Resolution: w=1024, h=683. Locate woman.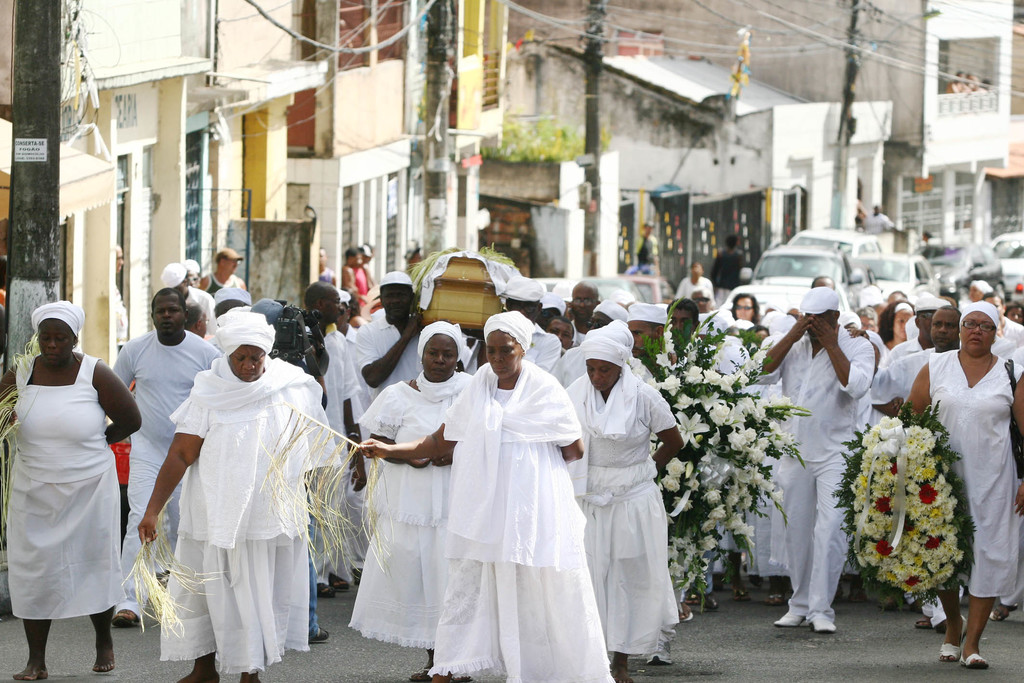
728,292,759,325.
